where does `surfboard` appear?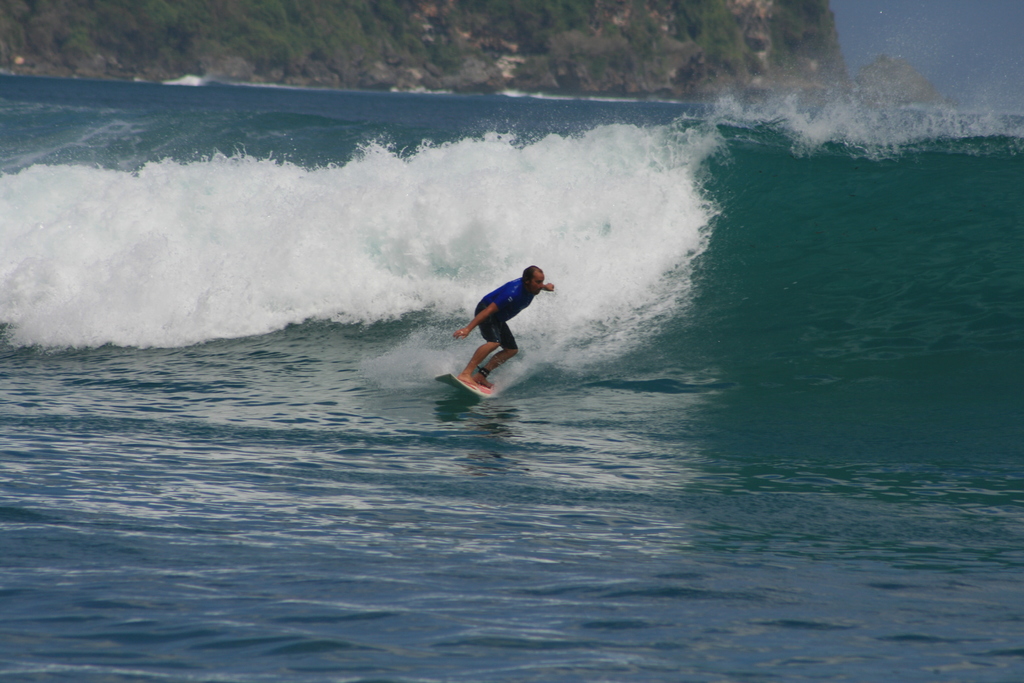
Appears at pyautogui.locateOnScreen(451, 374, 500, 402).
